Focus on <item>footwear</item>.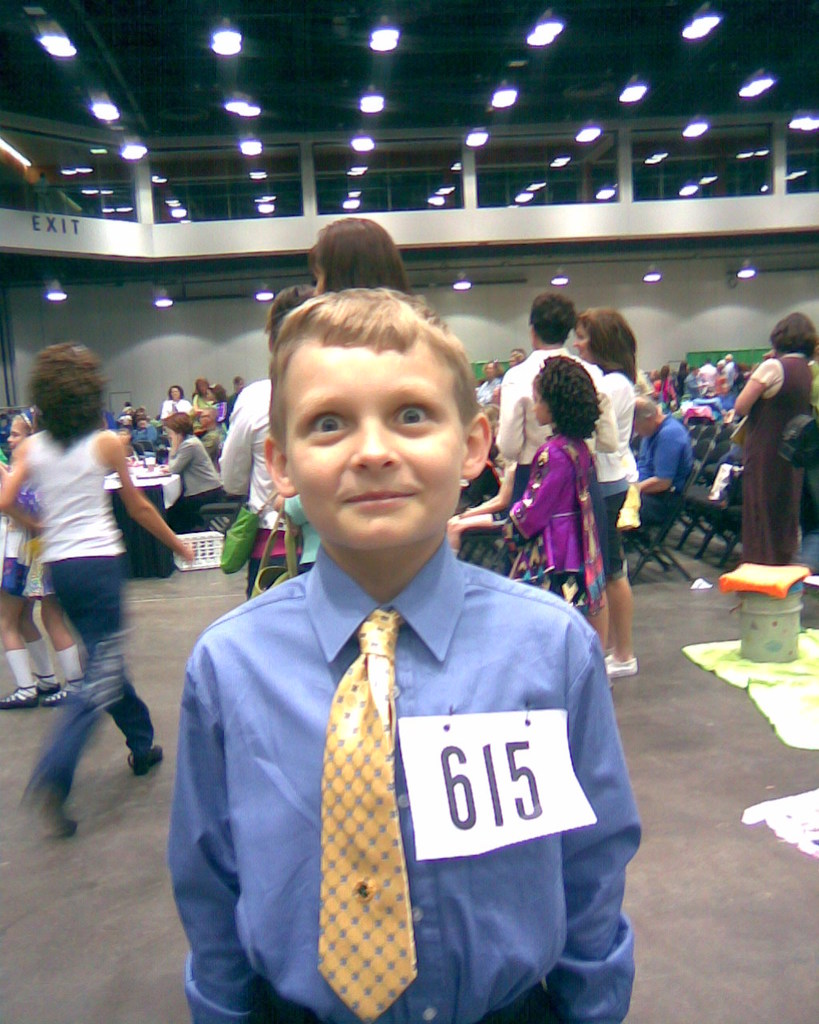
Focused at x1=602, y1=649, x2=649, y2=681.
